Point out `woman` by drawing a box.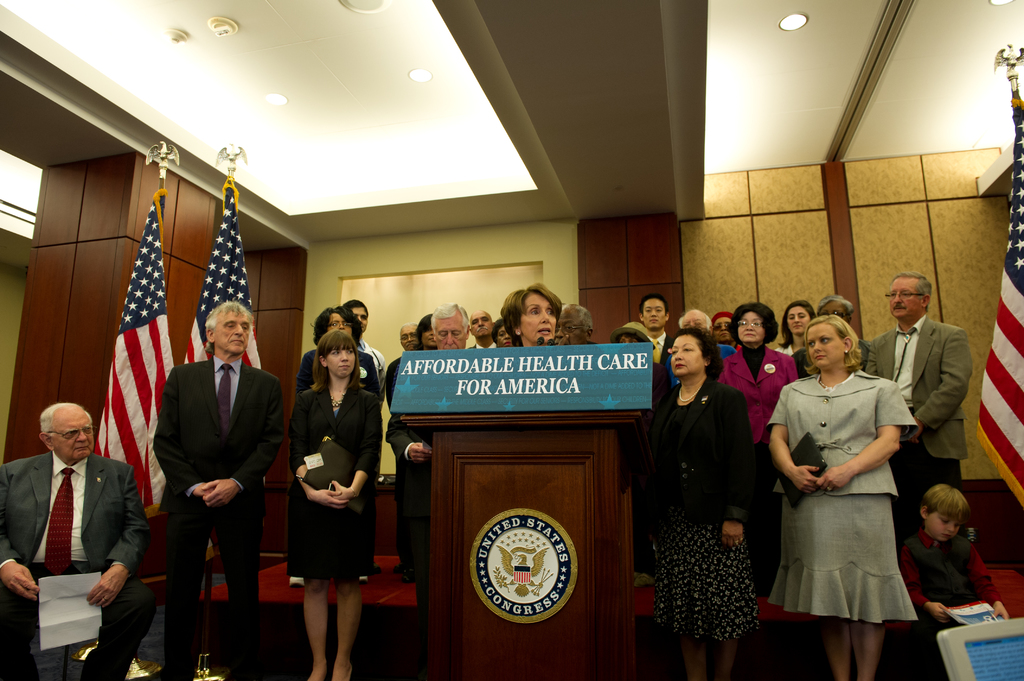
bbox=[772, 299, 817, 358].
